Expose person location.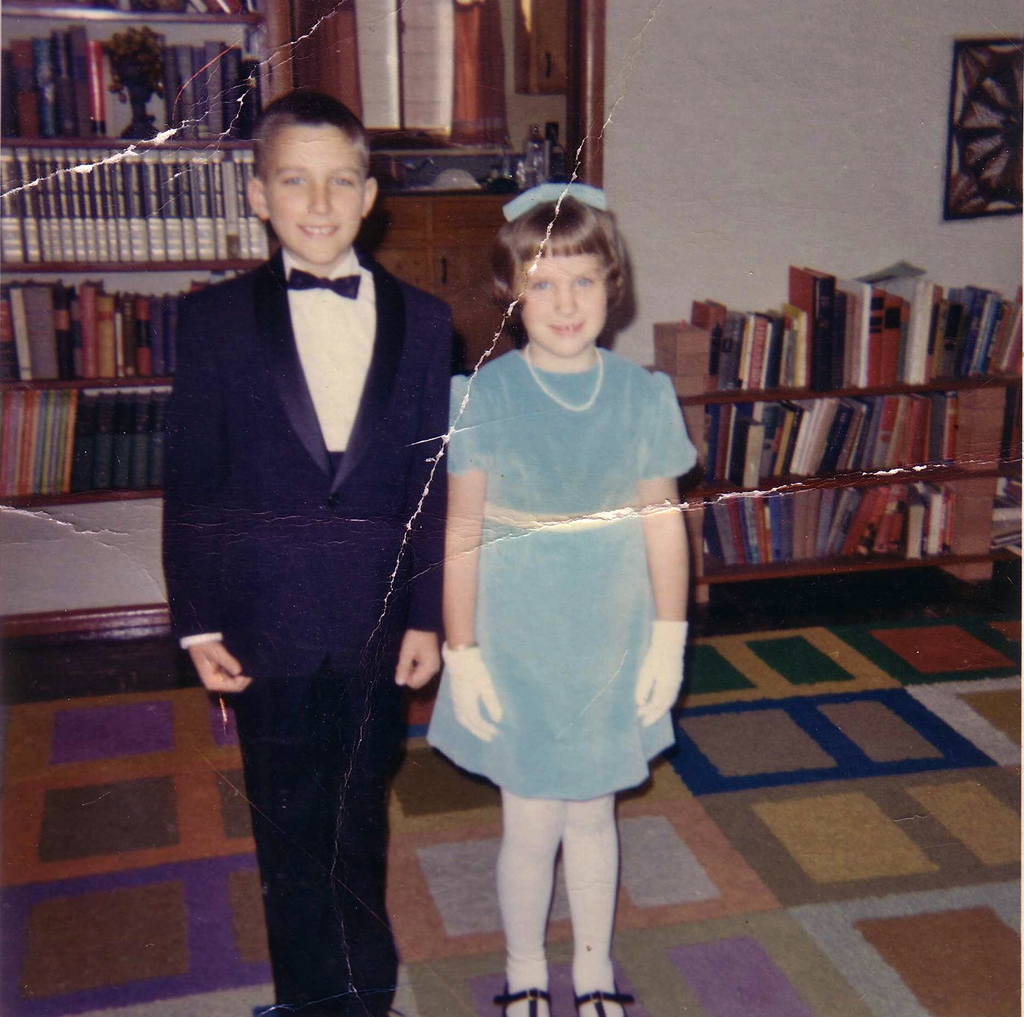
Exposed at box=[150, 48, 468, 1006].
